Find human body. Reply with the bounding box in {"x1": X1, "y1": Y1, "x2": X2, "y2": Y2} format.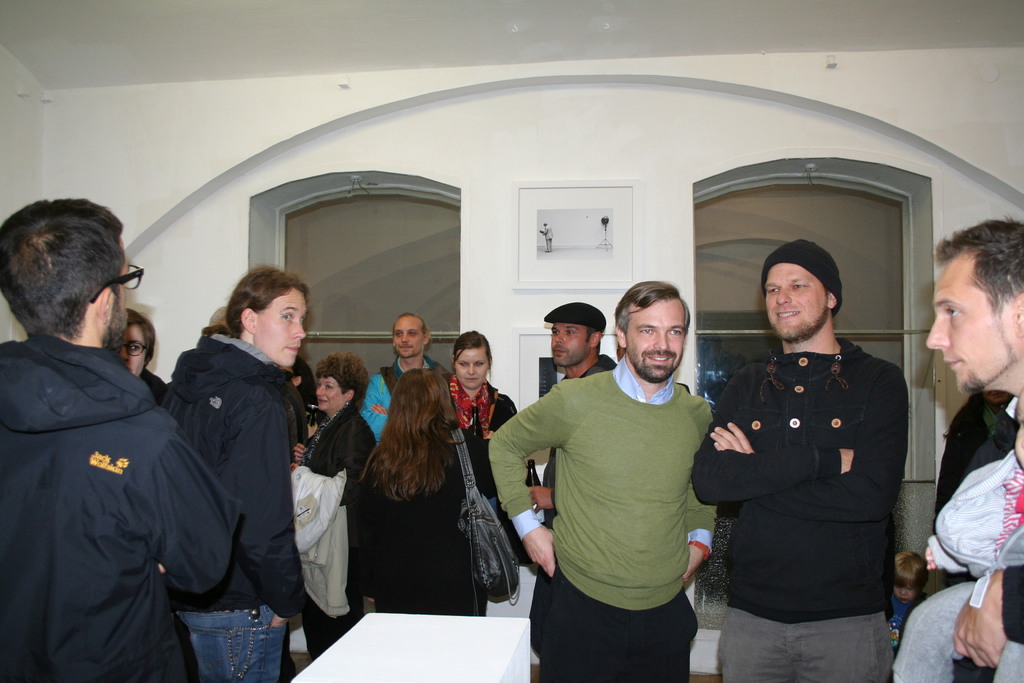
{"x1": 523, "y1": 278, "x2": 739, "y2": 682}.
